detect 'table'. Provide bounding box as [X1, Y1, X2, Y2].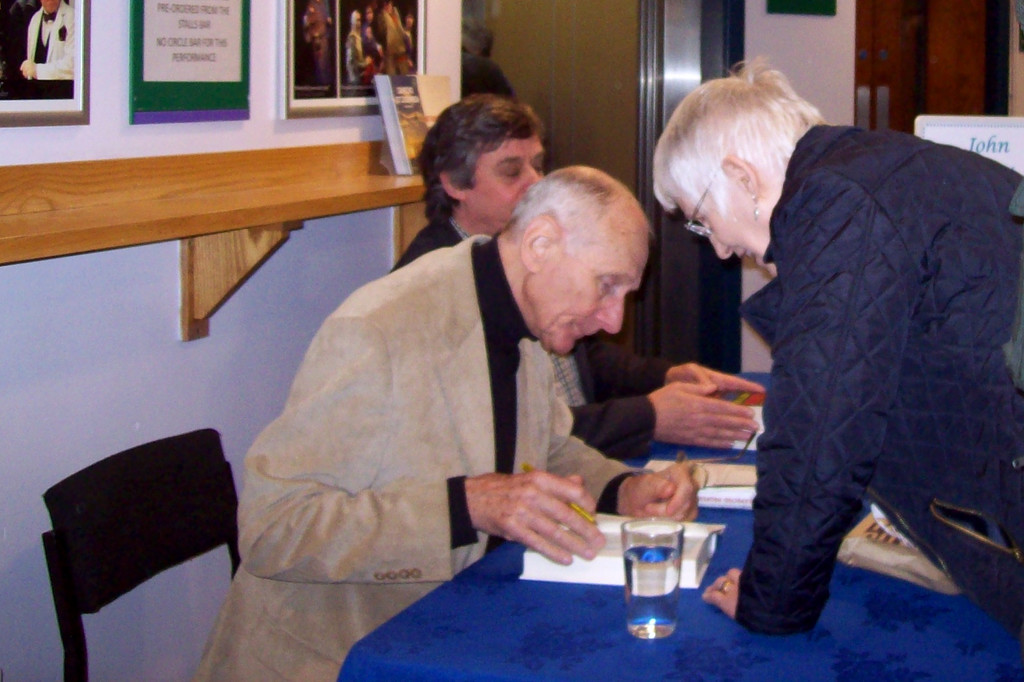
[333, 368, 1023, 681].
